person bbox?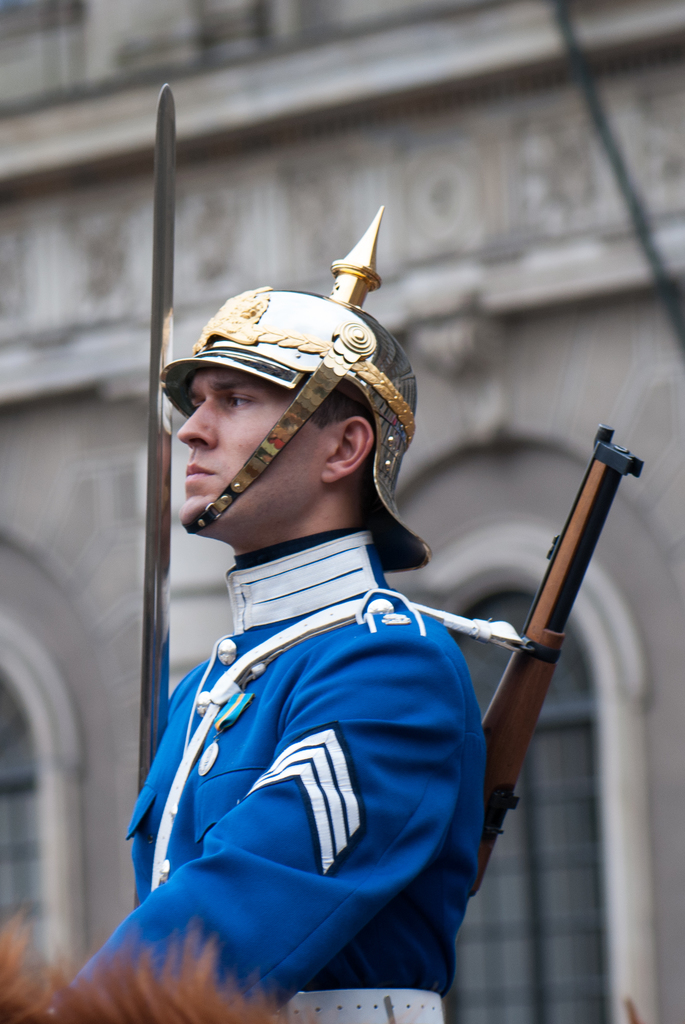
box(111, 237, 550, 1023)
